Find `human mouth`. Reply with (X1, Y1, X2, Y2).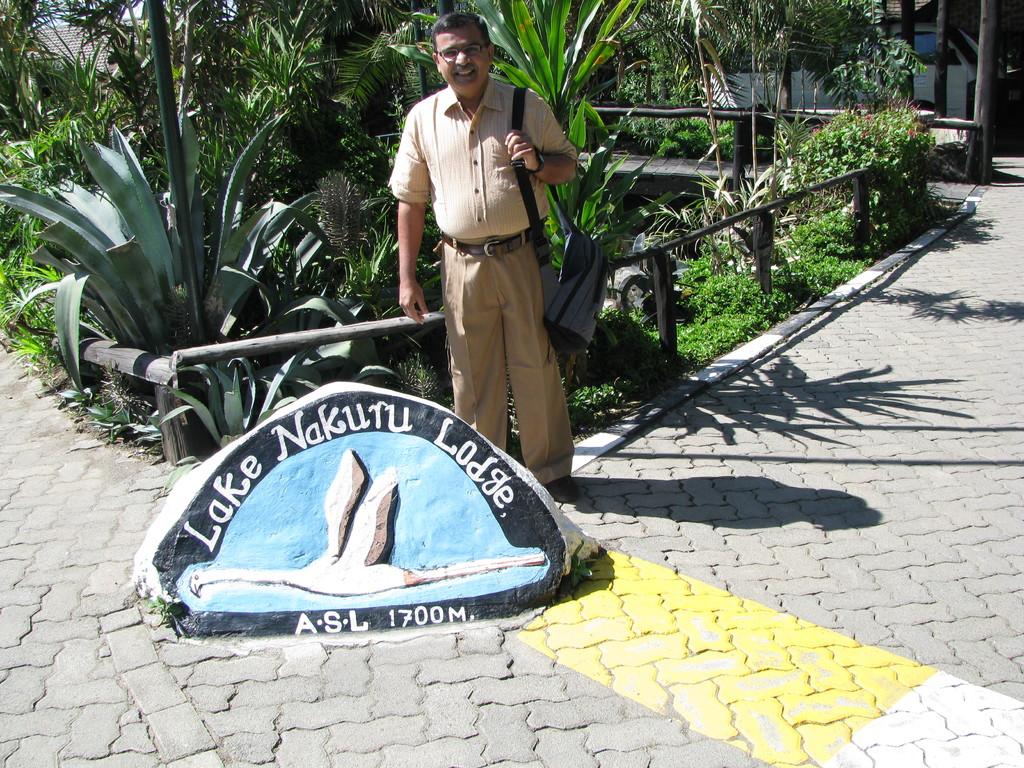
(456, 69, 476, 77).
